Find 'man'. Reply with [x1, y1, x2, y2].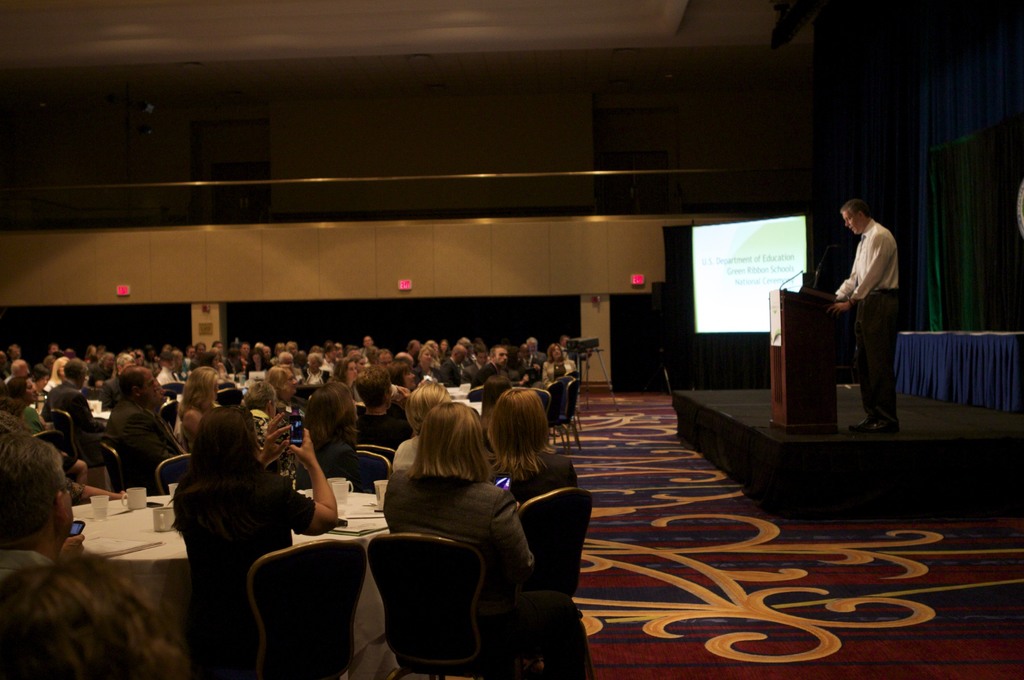
[106, 363, 184, 493].
